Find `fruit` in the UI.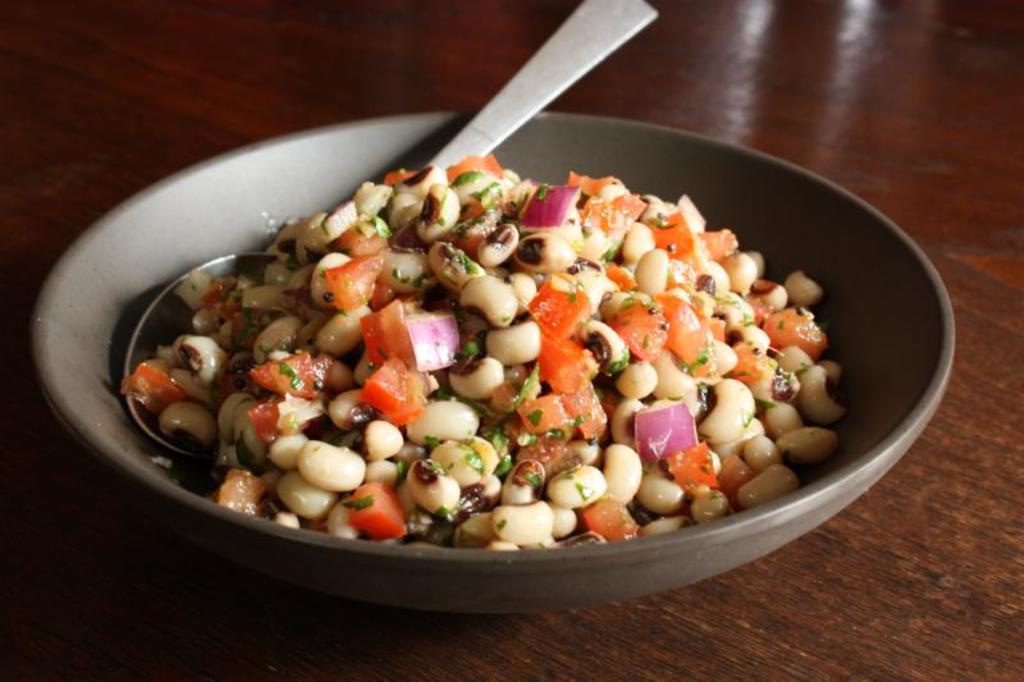
UI element at 323, 255, 387, 312.
